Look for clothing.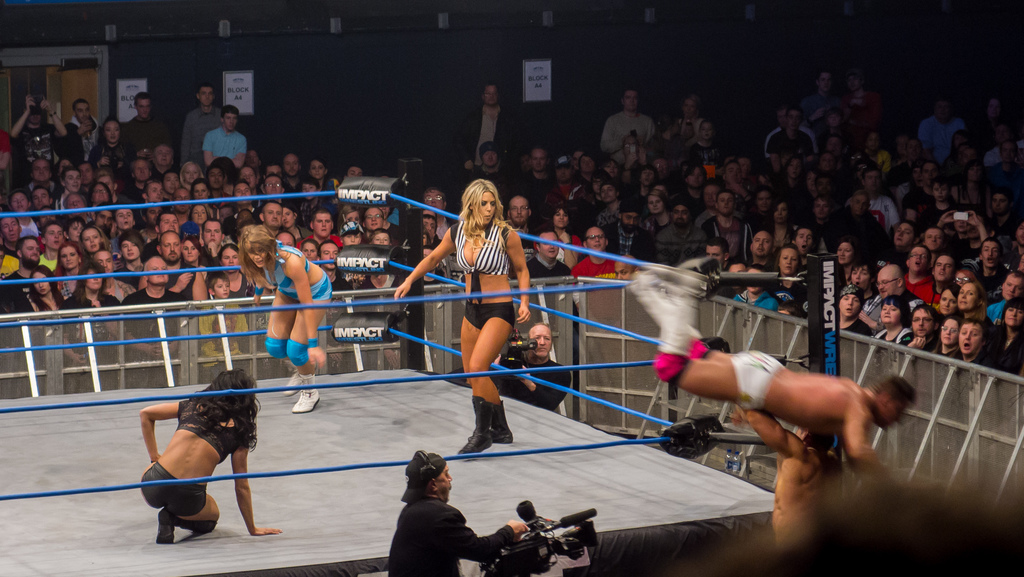
Found: {"x1": 446, "y1": 220, "x2": 515, "y2": 282}.
